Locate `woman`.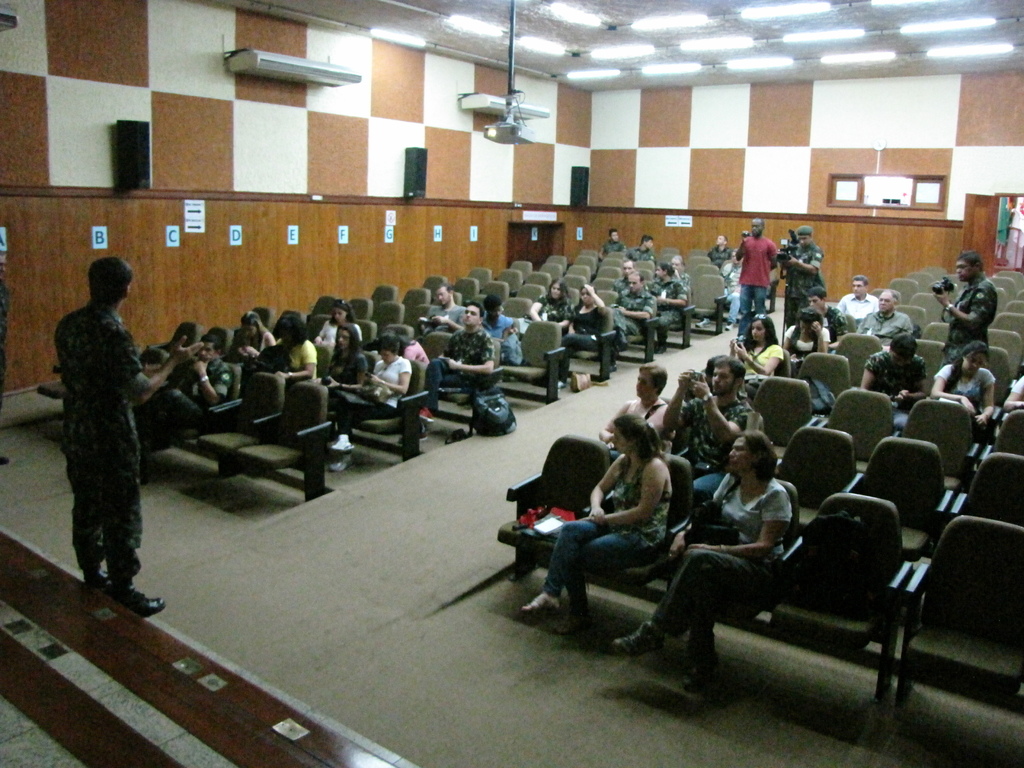
Bounding box: l=559, t=284, r=612, b=340.
